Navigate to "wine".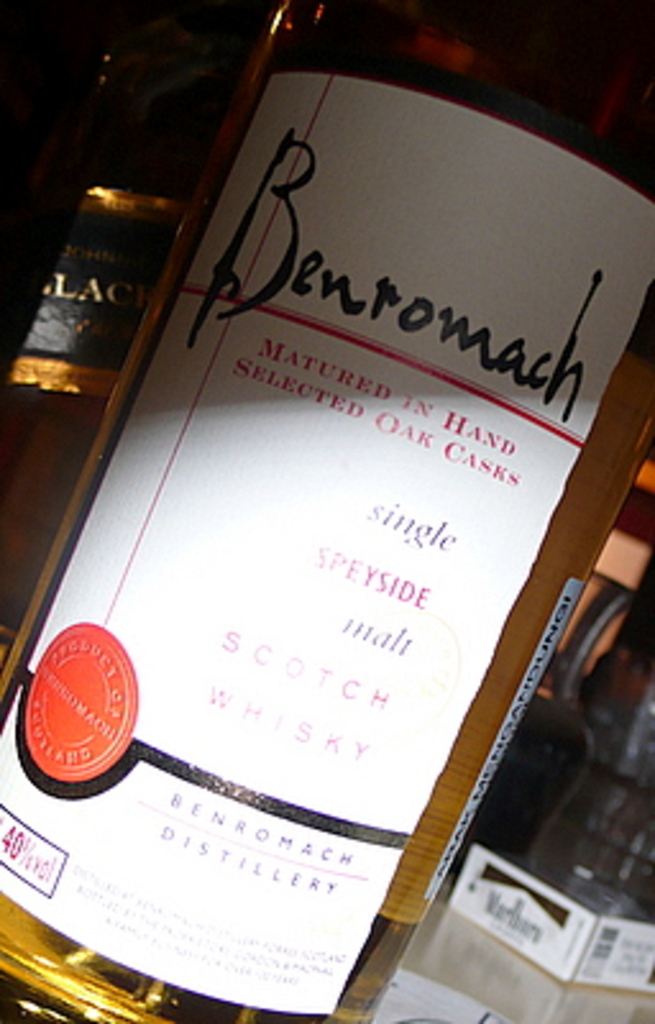
Navigation target: detection(0, 0, 652, 1021).
